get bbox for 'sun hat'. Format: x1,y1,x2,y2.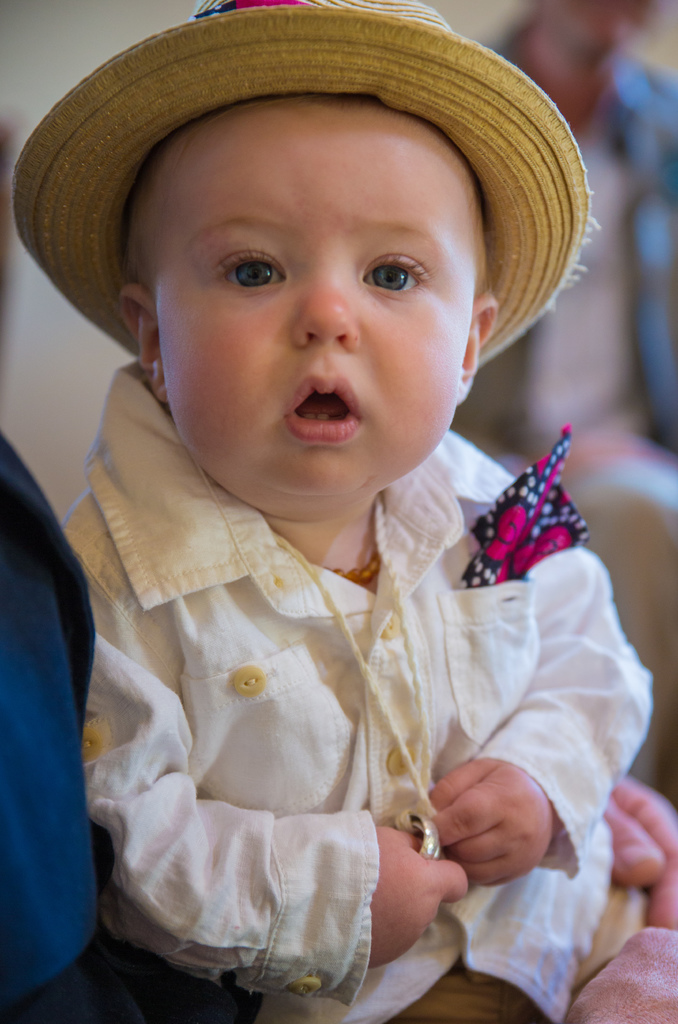
4,0,615,371.
